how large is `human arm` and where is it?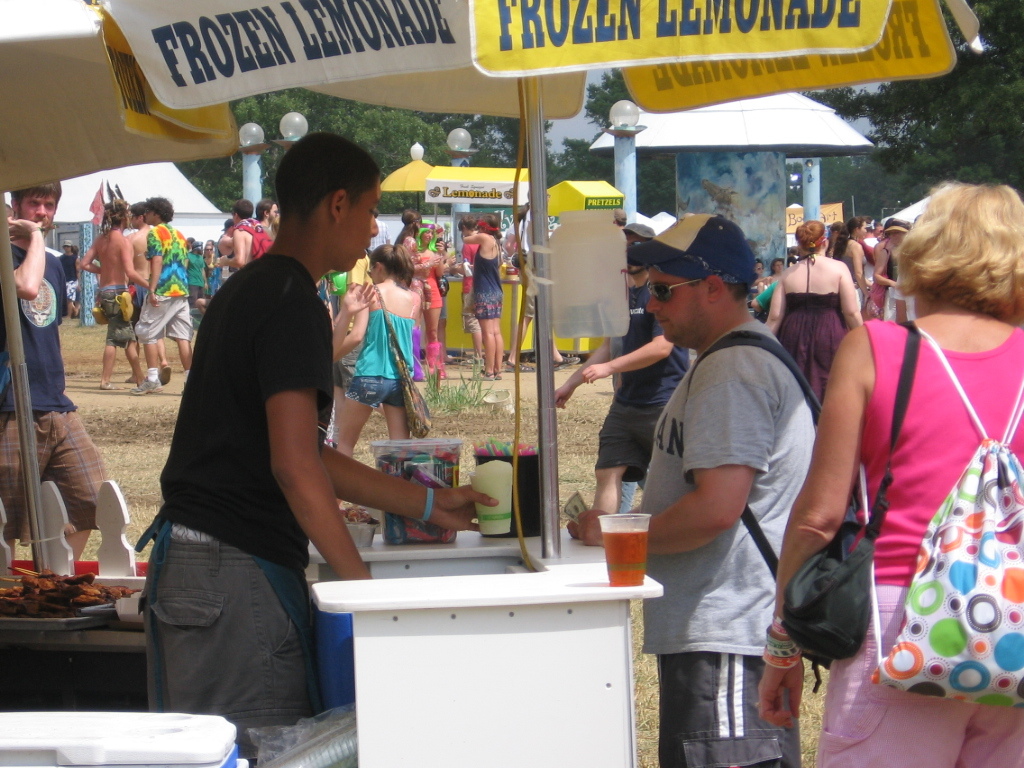
Bounding box: pyautogui.locateOnScreen(839, 261, 882, 346).
